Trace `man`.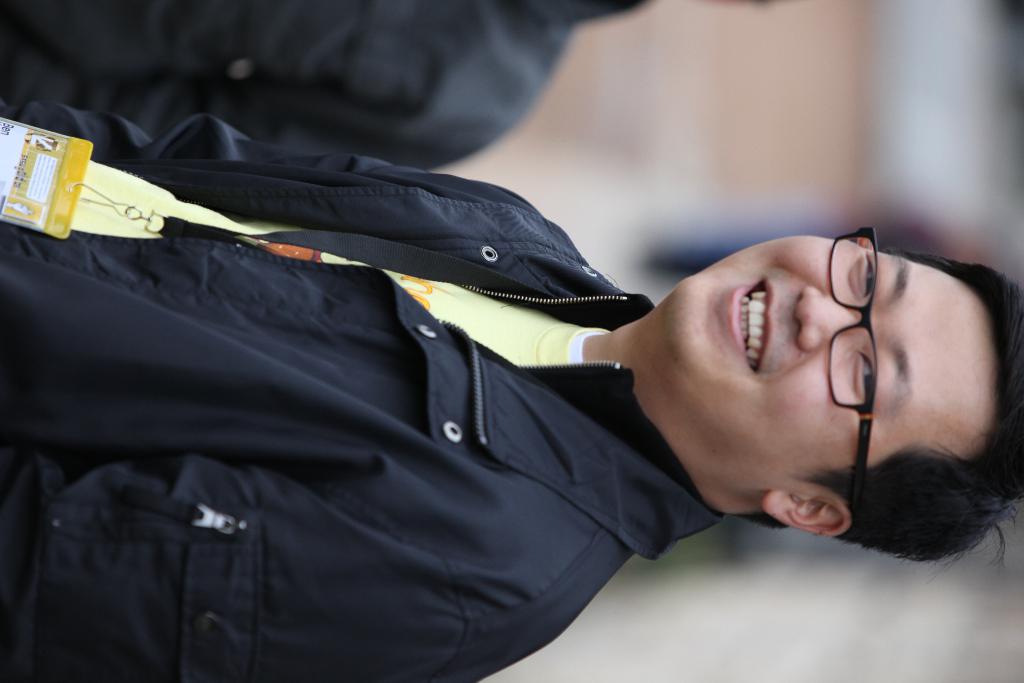
Traced to Rect(0, 0, 764, 179).
